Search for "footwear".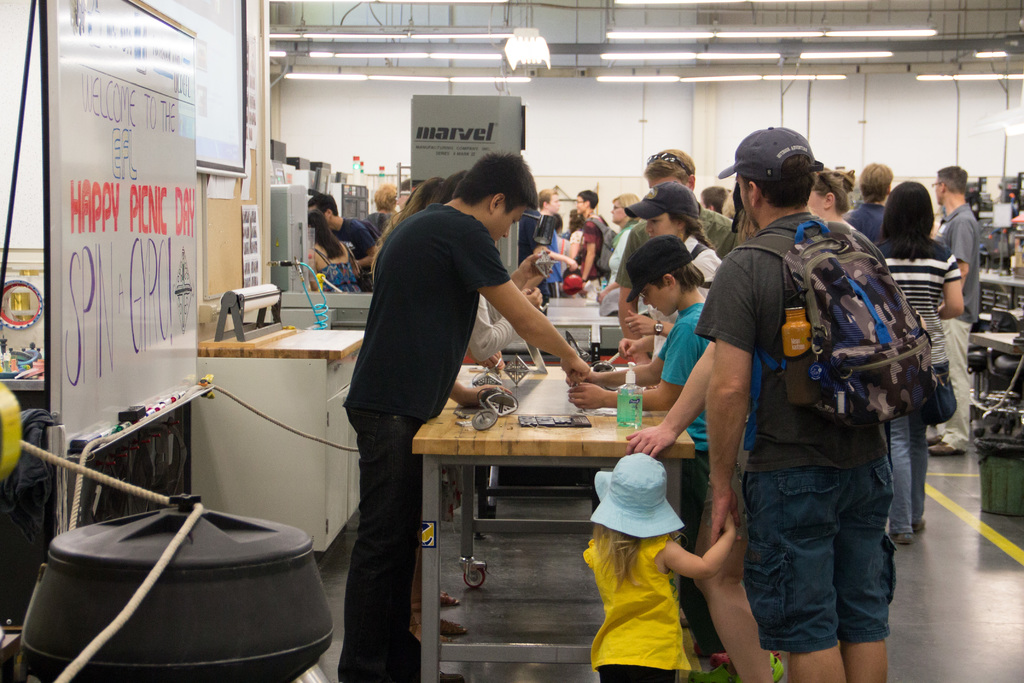
Found at <box>887,529,912,545</box>.
